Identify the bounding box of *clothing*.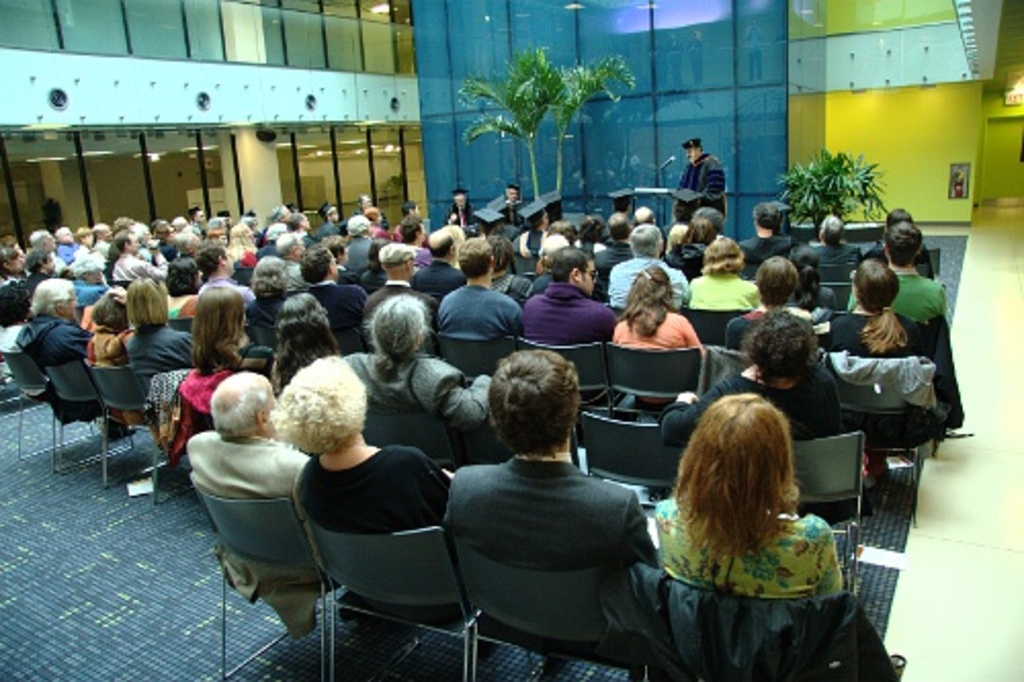
box=[516, 276, 623, 348].
